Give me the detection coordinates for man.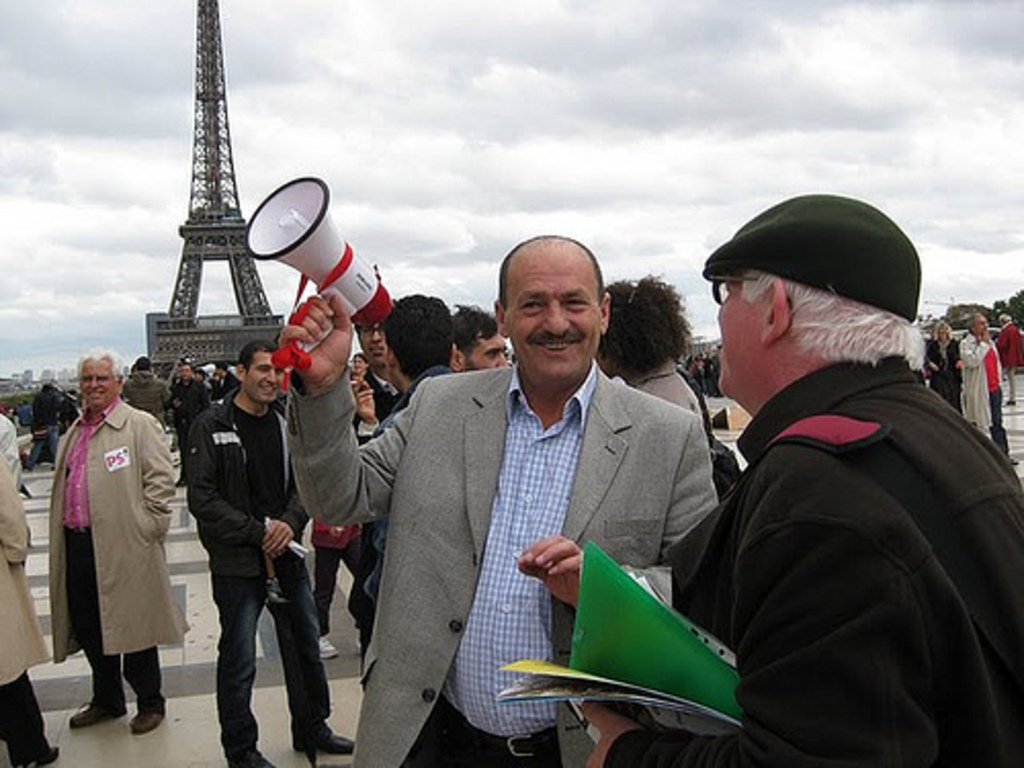
crop(0, 391, 74, 766).
